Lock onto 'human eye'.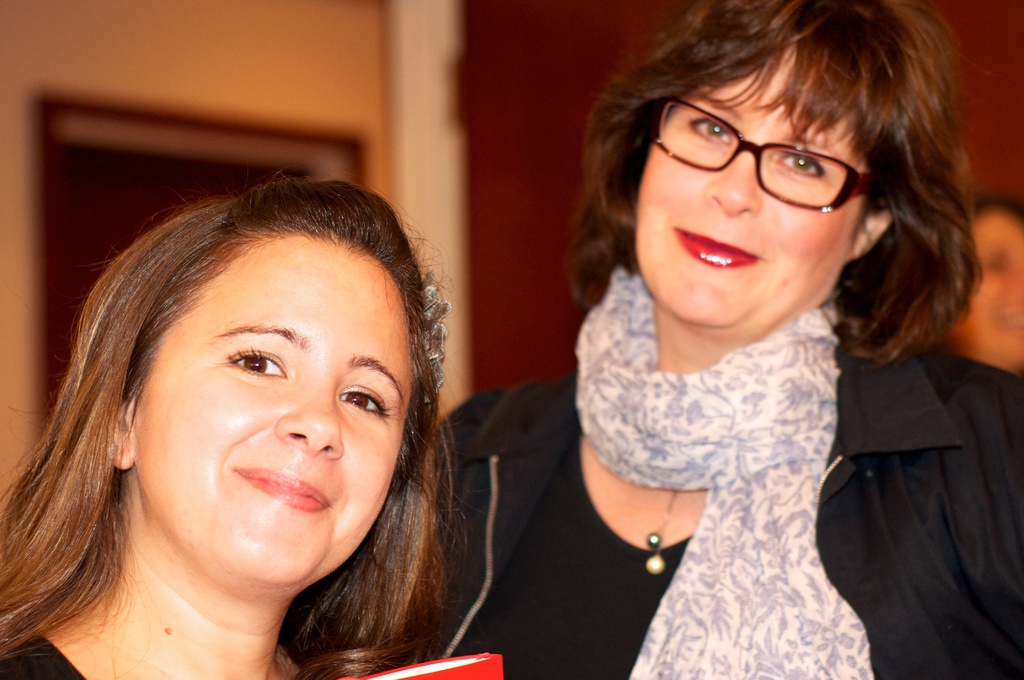
Locked: 770,145,830,182.
